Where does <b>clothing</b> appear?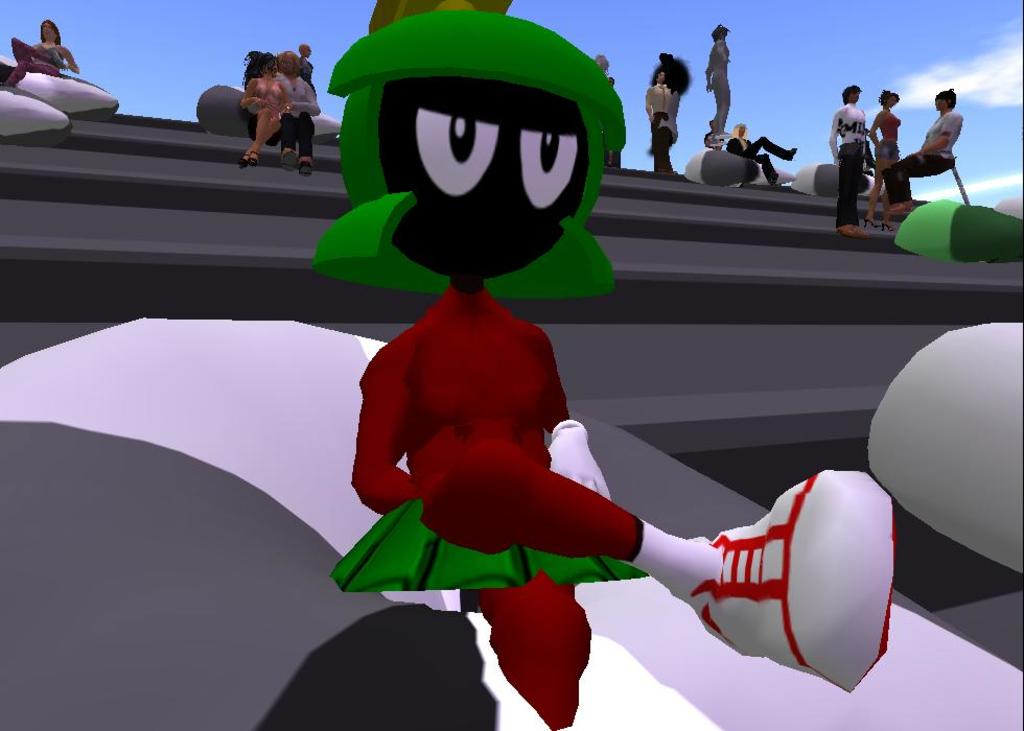
Appears at [652, 90, 678, 179].
